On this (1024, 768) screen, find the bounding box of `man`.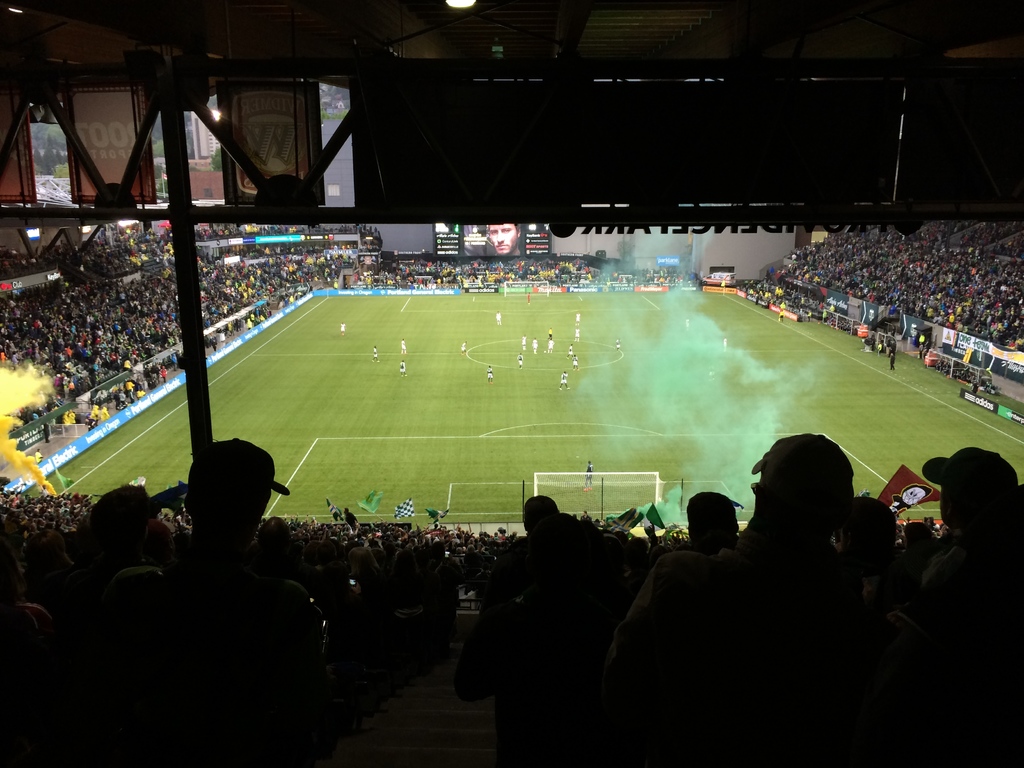
Bounding box: 89,426,347,747.
